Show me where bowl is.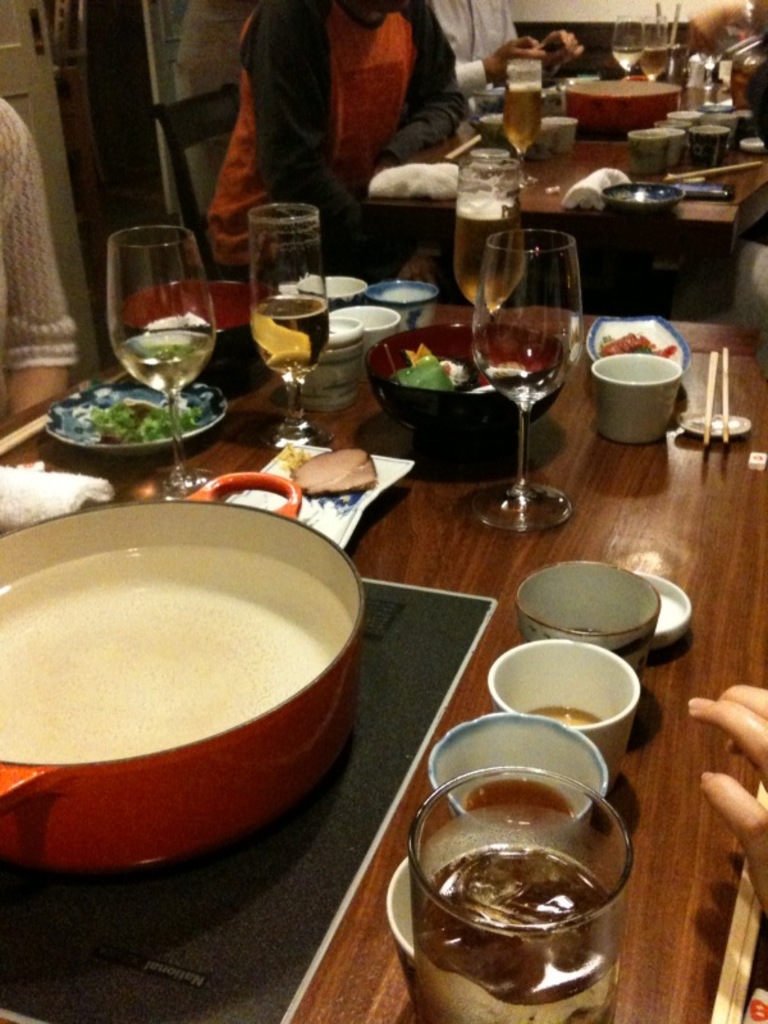
bowl is at region(120, 279, 282, 379).
